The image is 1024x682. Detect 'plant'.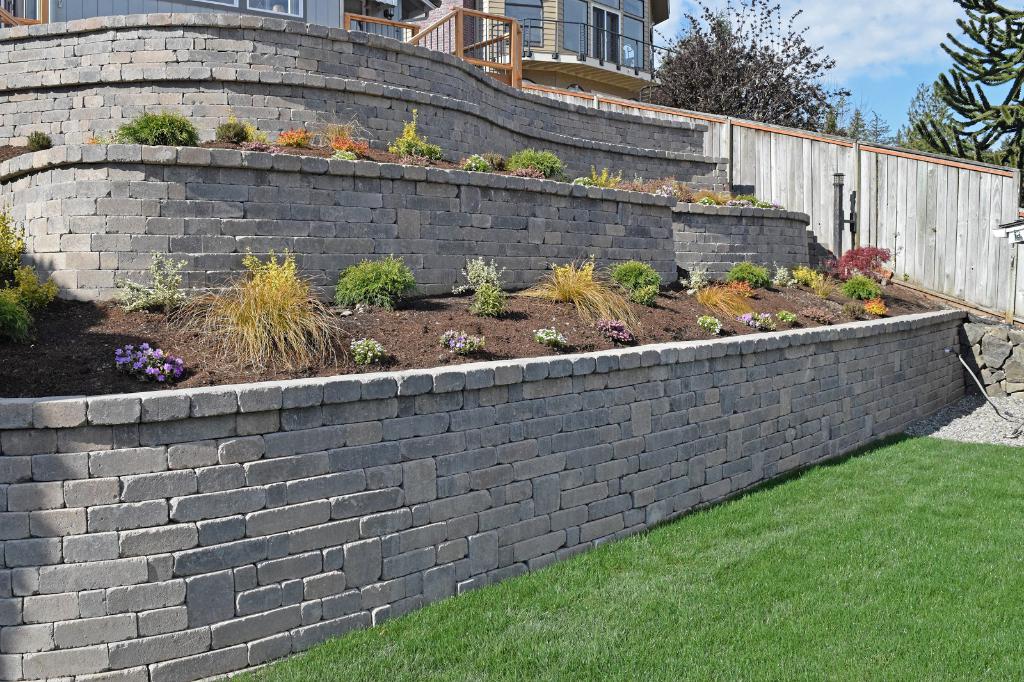
Detection: <box>104,105,197,148</box>.
